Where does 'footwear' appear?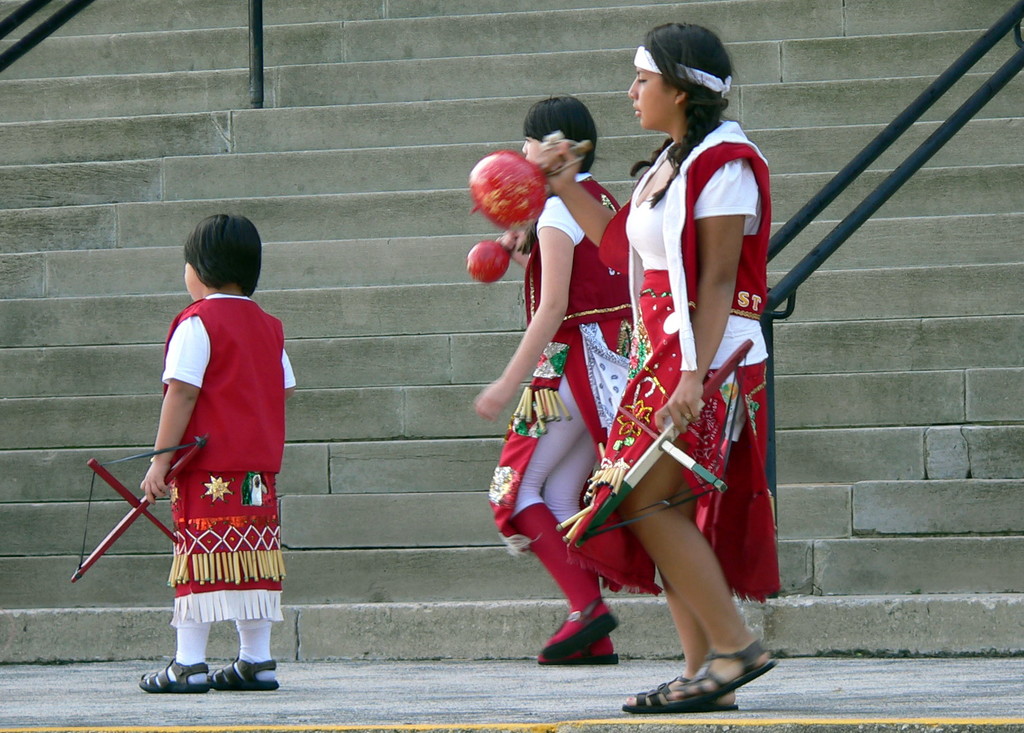
Appears at 663/632/781/716.
